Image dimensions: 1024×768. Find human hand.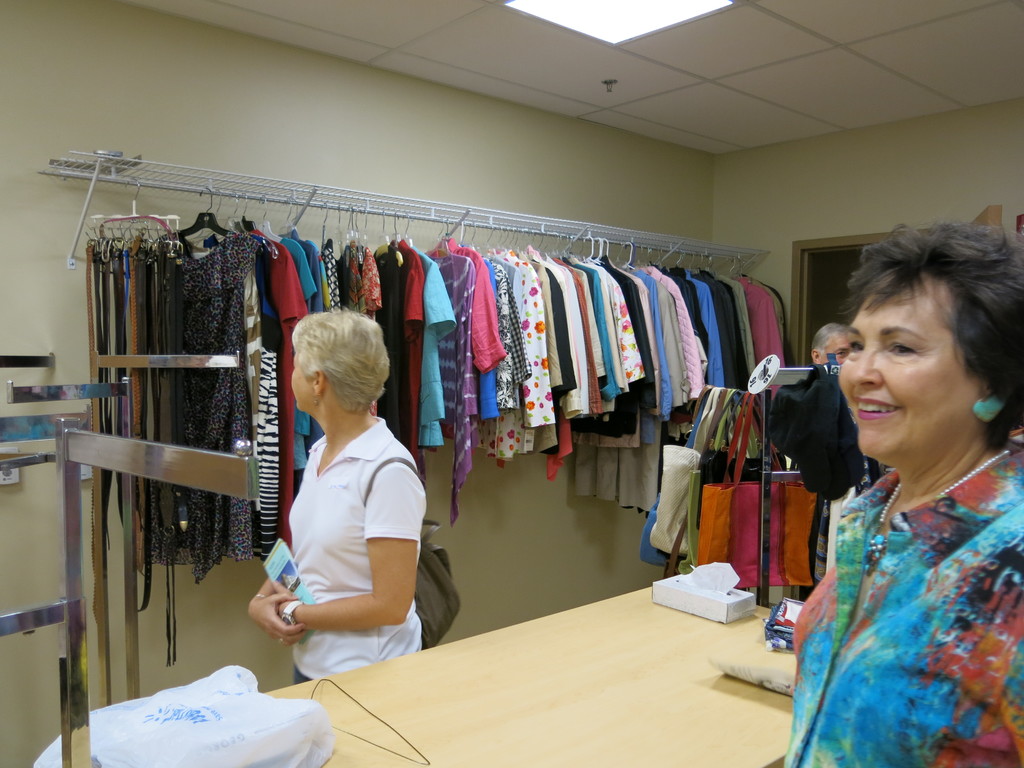
BBox(249, 595, 305, 647).
